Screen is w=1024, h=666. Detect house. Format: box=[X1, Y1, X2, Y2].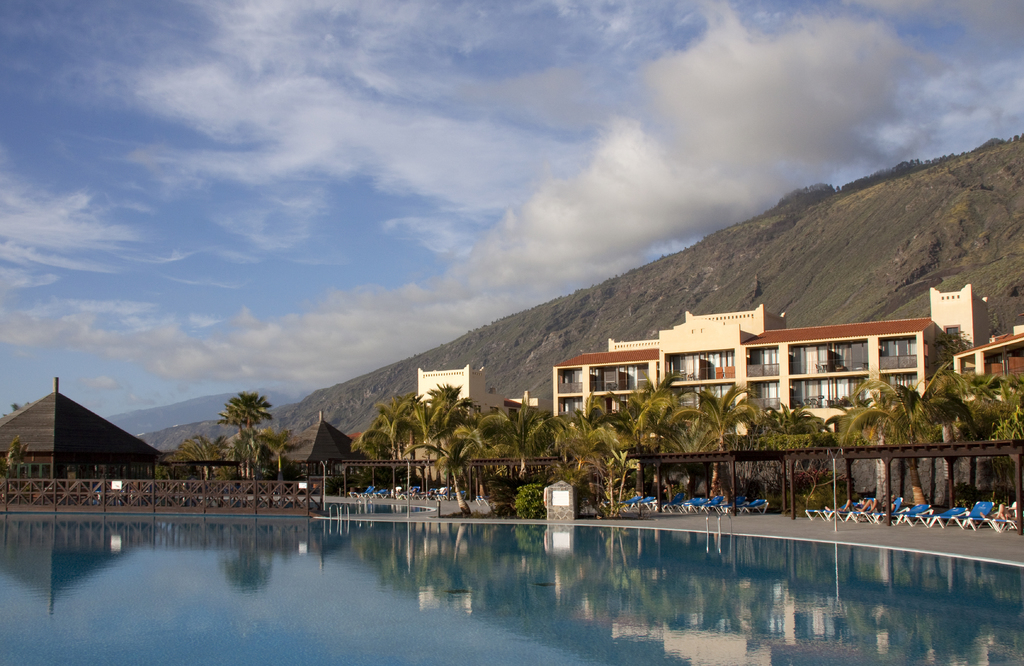
box=[13, 383, 166, 515].
